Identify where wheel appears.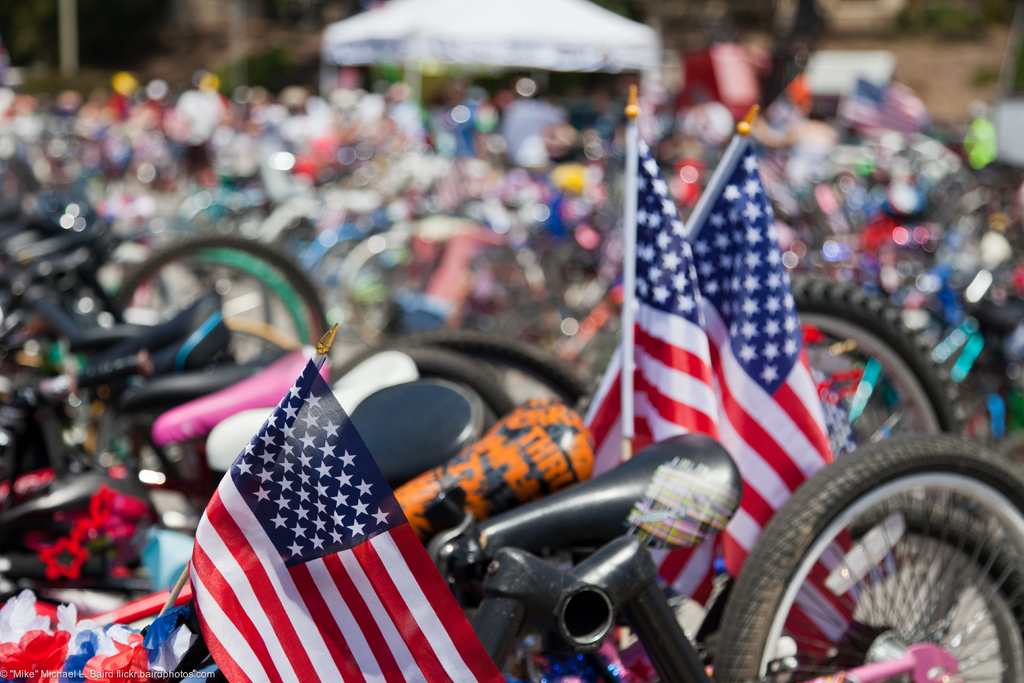
Appears at x1=372 y1=349 x2=504 y2=435.
